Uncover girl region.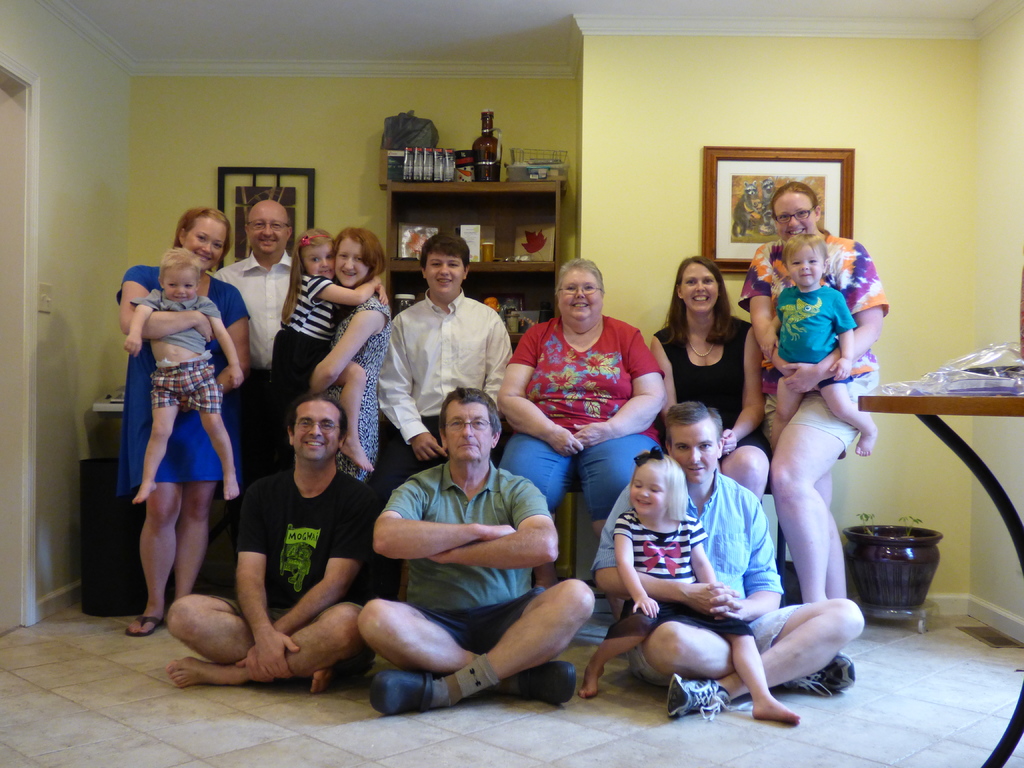
Uncovered: 584/450/801/719.
